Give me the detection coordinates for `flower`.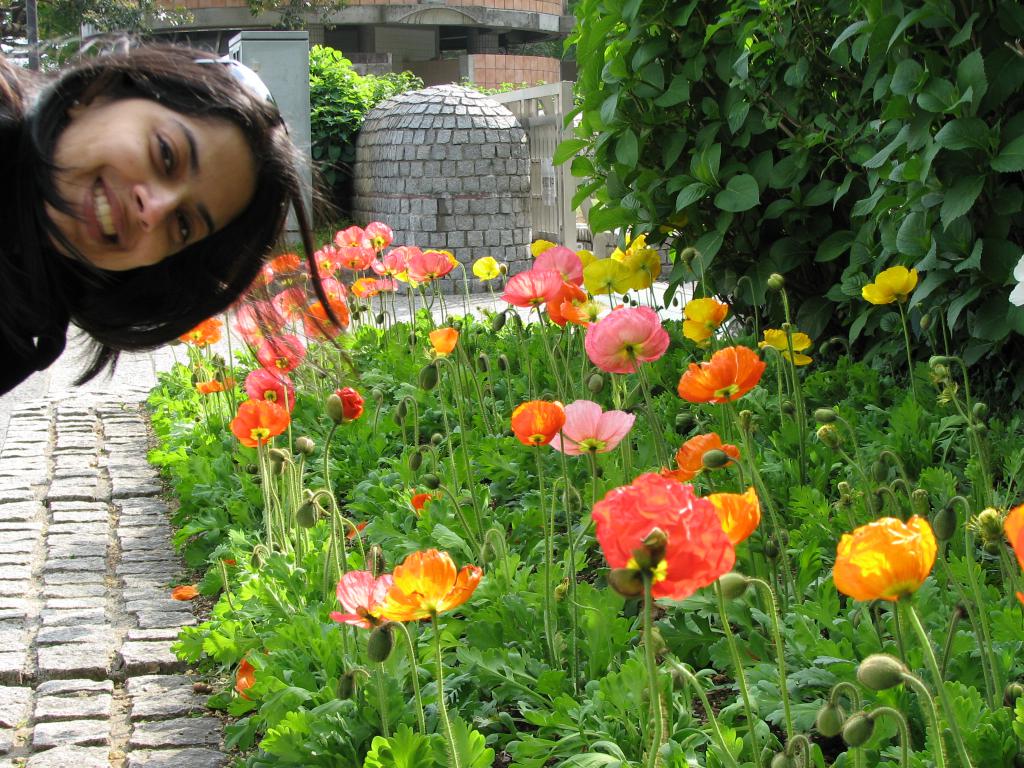
822 511 944 609.
